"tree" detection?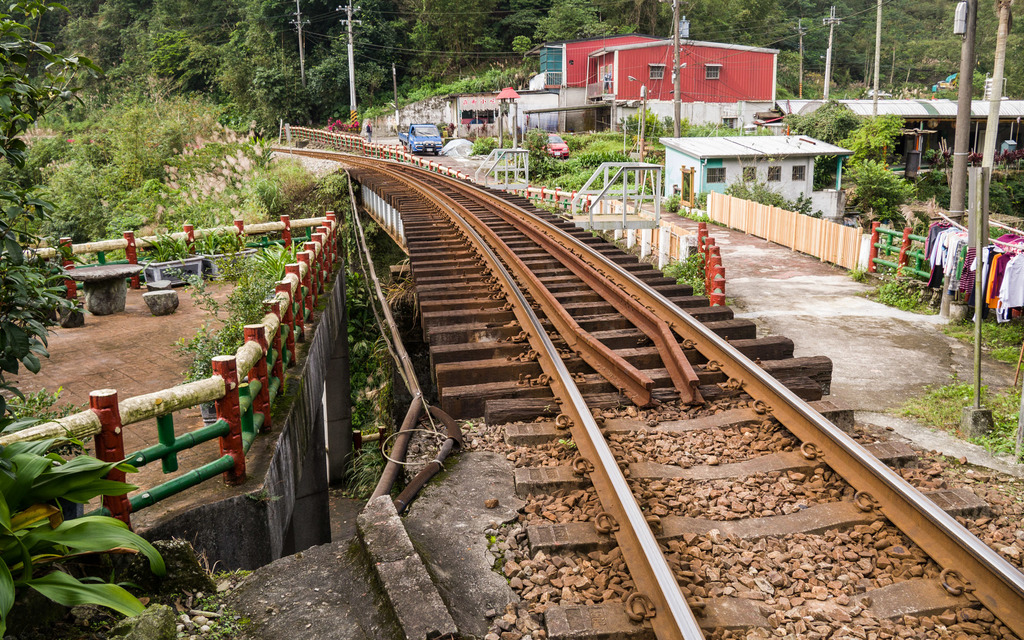
(143, 0, 280, 129)
